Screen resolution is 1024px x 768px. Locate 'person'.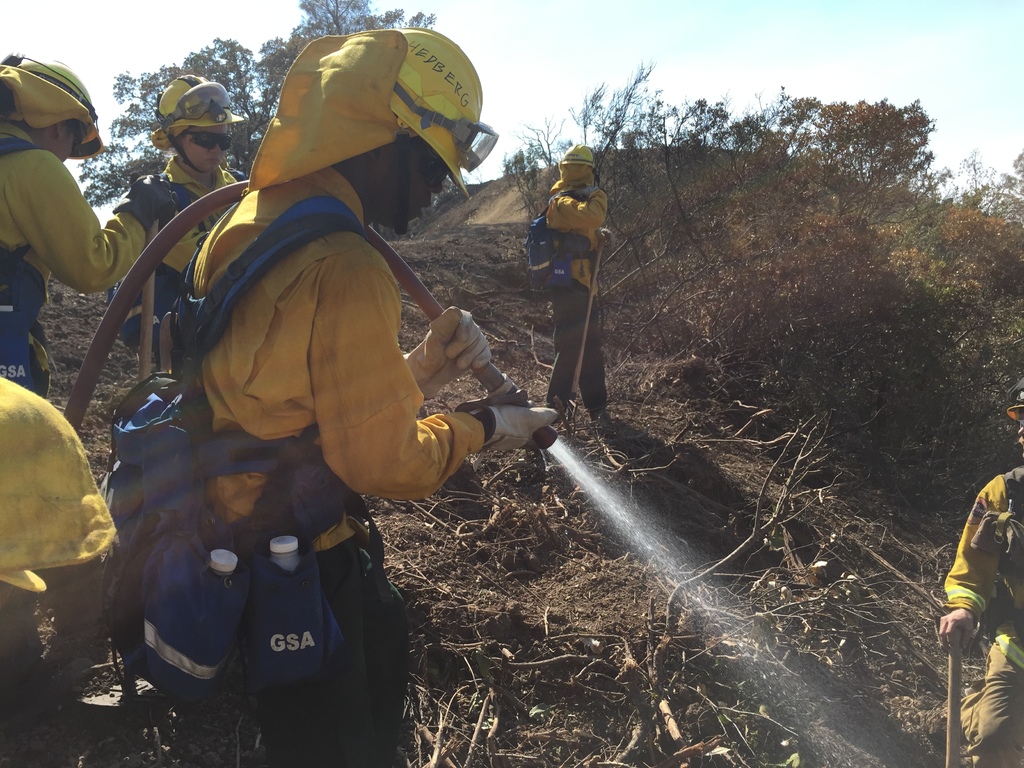
rect(0, 373, 118, 598).
